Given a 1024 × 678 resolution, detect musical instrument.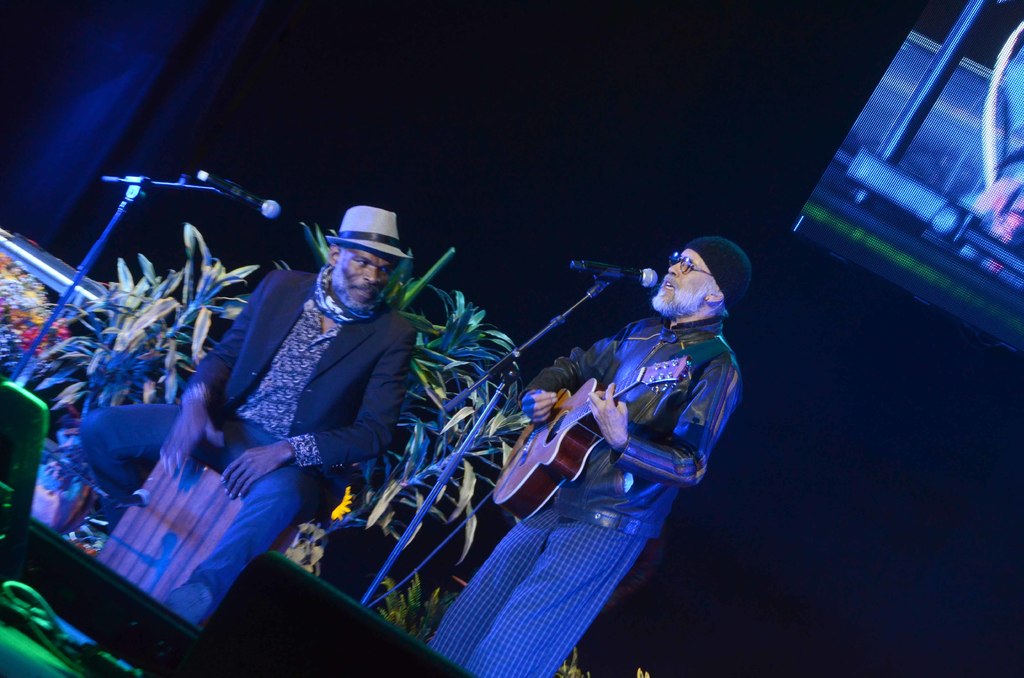
box=[489, 351, 698, 523].
